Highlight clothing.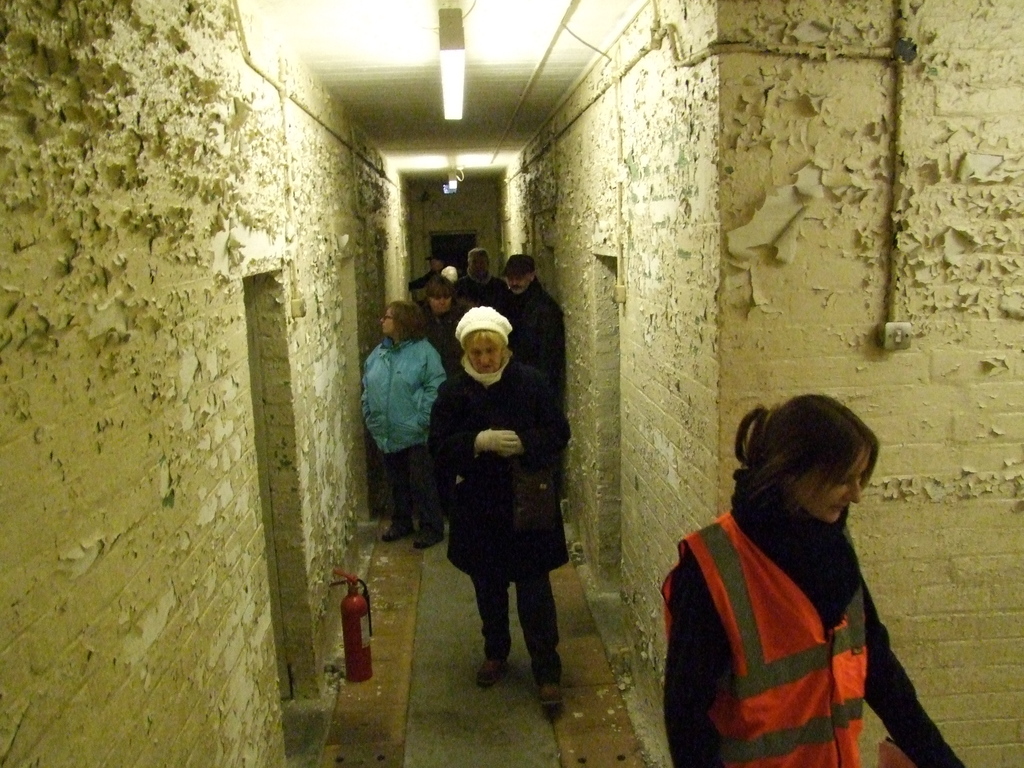
Highlighted region: [x1=501, y1=279, x2=567, y2=387].
